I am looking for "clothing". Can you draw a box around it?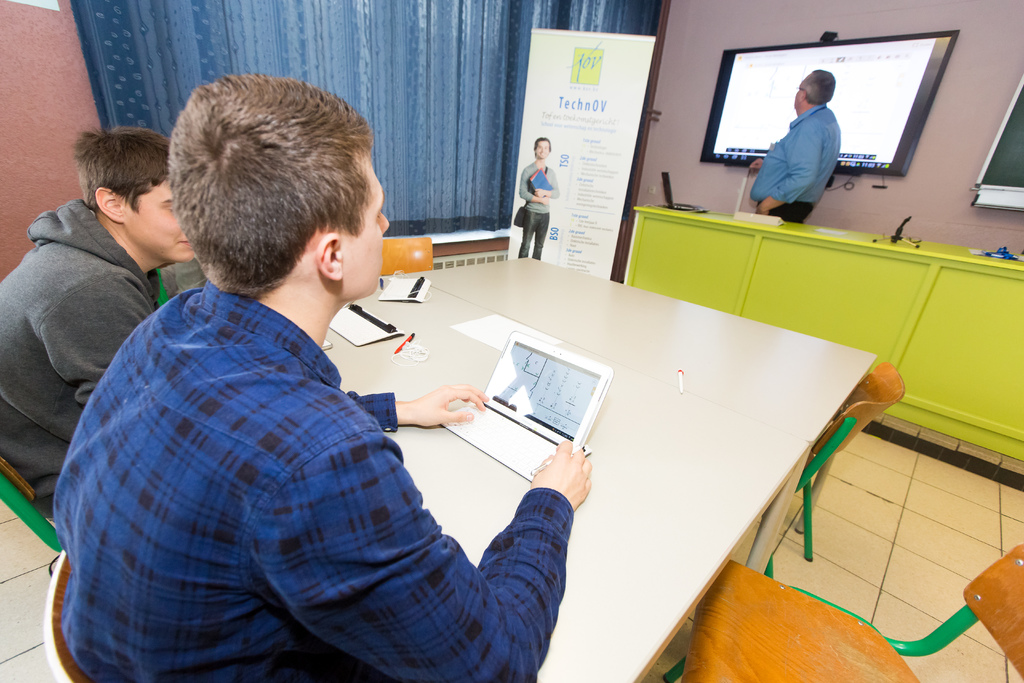
Sure, the bounding box is locate(745, 100, 838, 220).
